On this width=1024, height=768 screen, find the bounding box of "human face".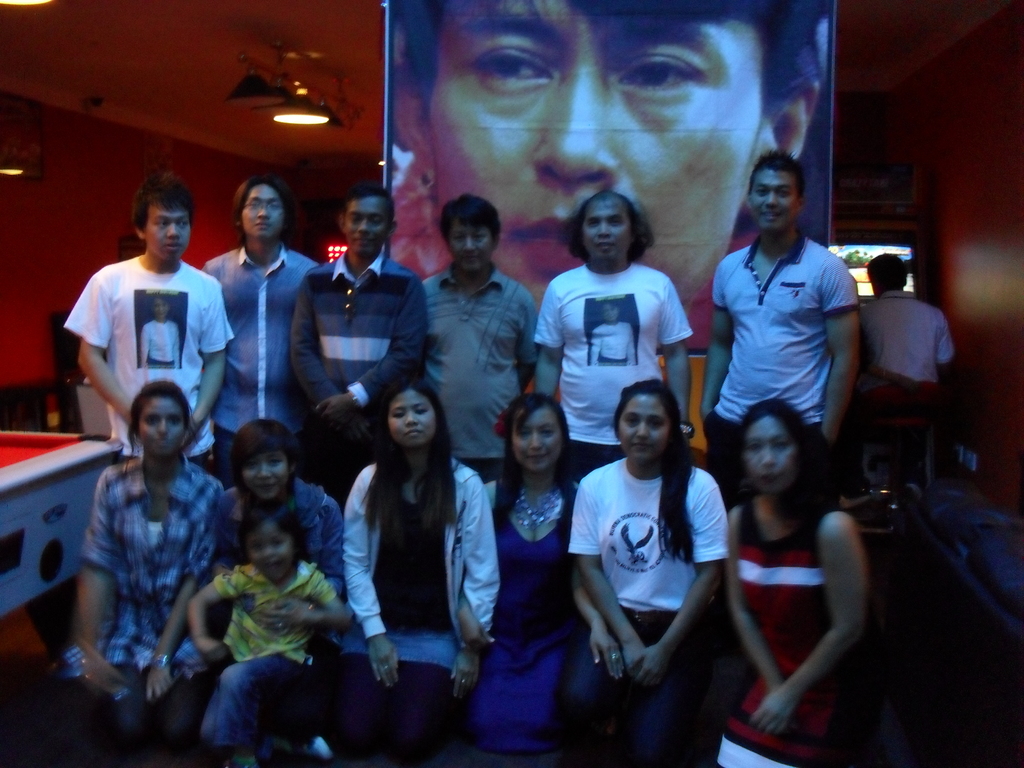
Bounding box: x1=249 y1=518 x2=297 y2=578.
